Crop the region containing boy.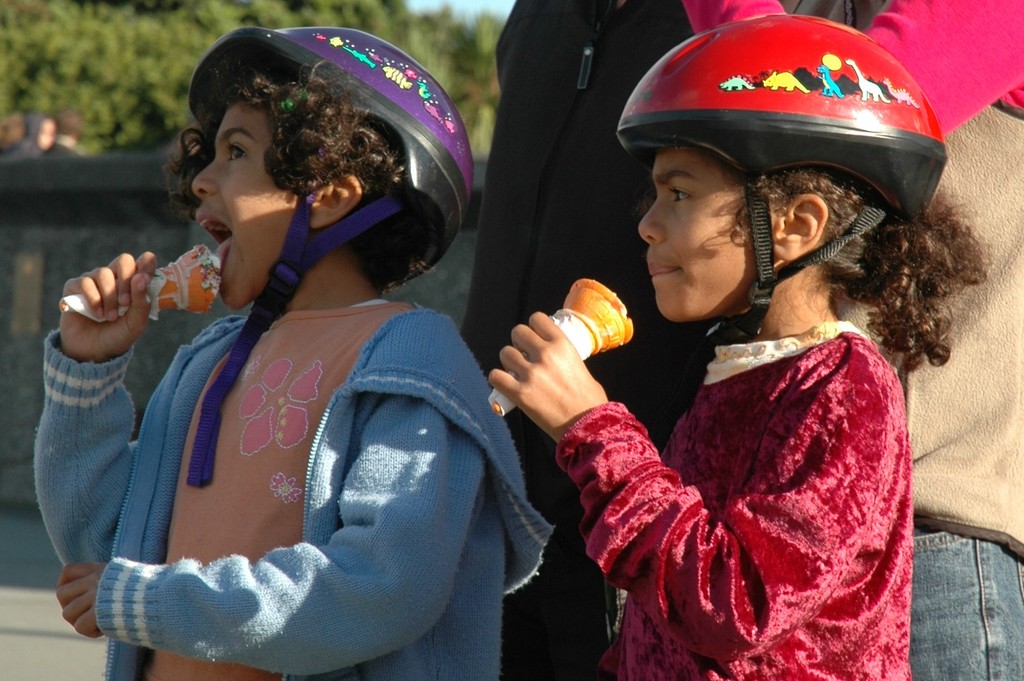
Crop region: locate(477, 131, 995, 669).
